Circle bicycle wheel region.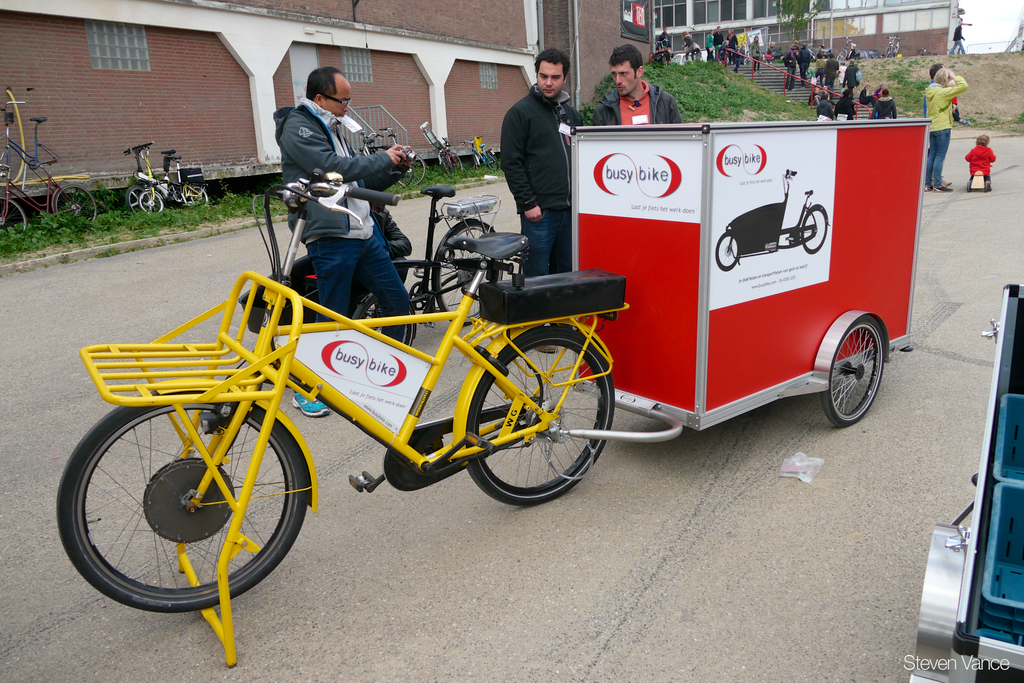
Region: locate(122, 181, 150, 222).
